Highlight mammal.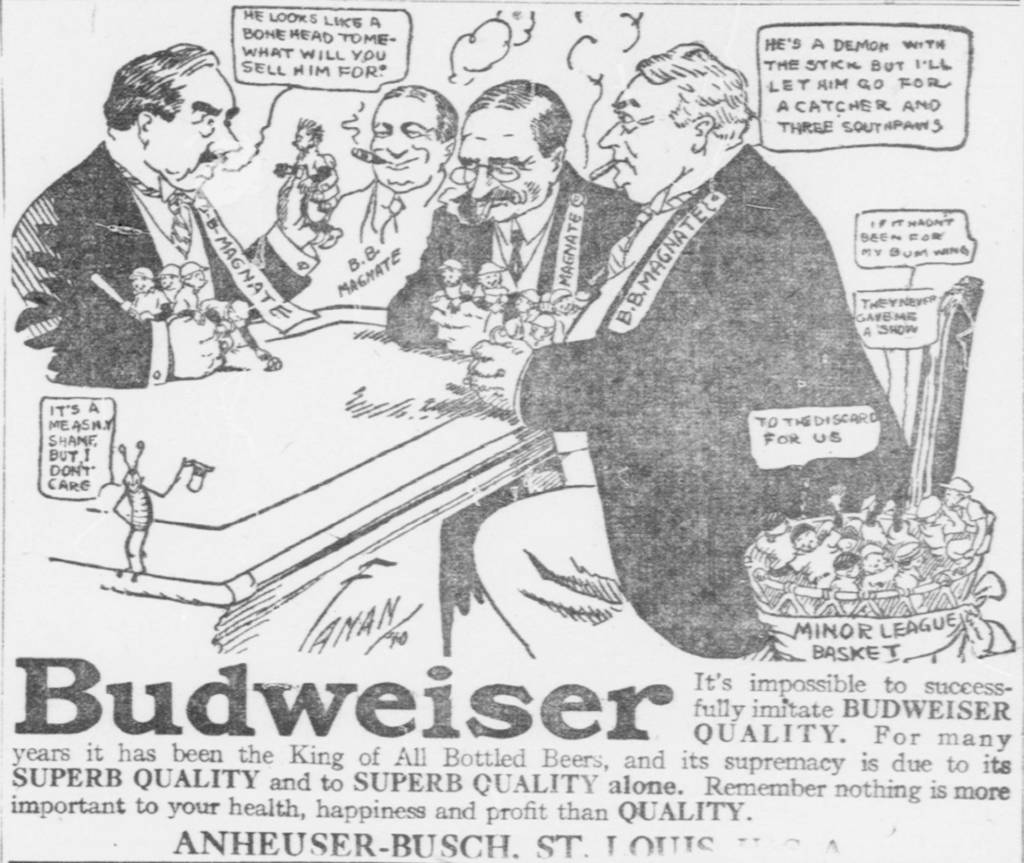
Highlighted region: [x1=296, y1=81, x2=456, y2=316].
